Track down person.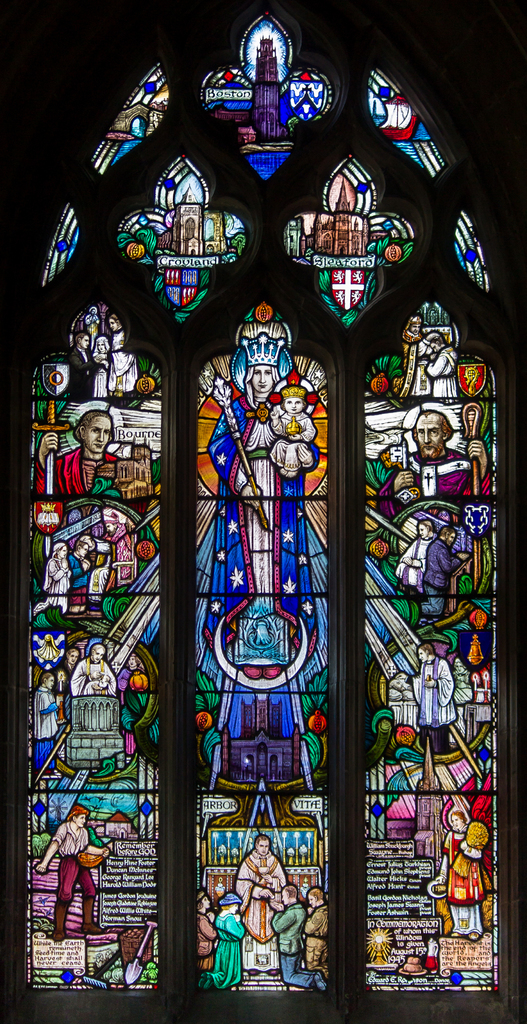
Tracked to 65/643/119/697.
